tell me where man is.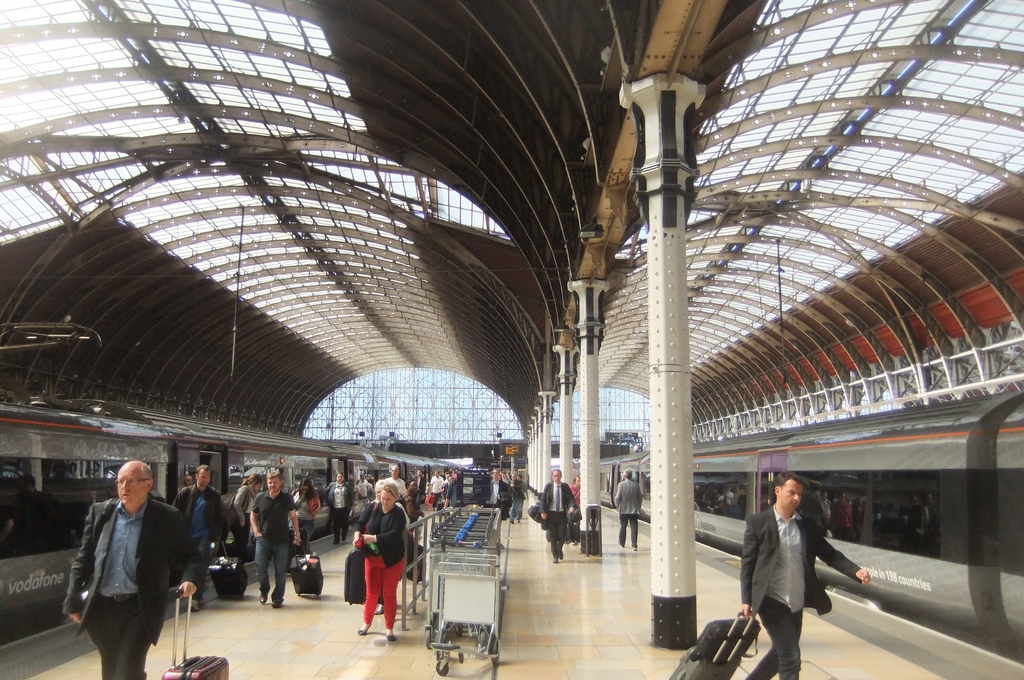
man is at <box>324,476,352,543</box>.
